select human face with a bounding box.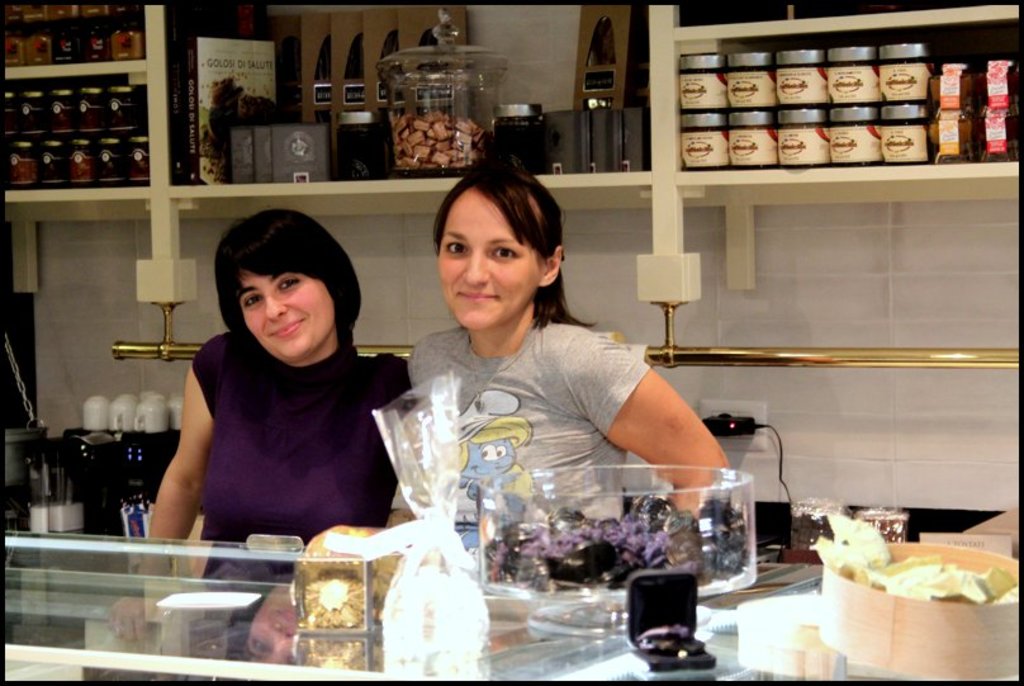
bbox=[242, 271, 335, 359].
